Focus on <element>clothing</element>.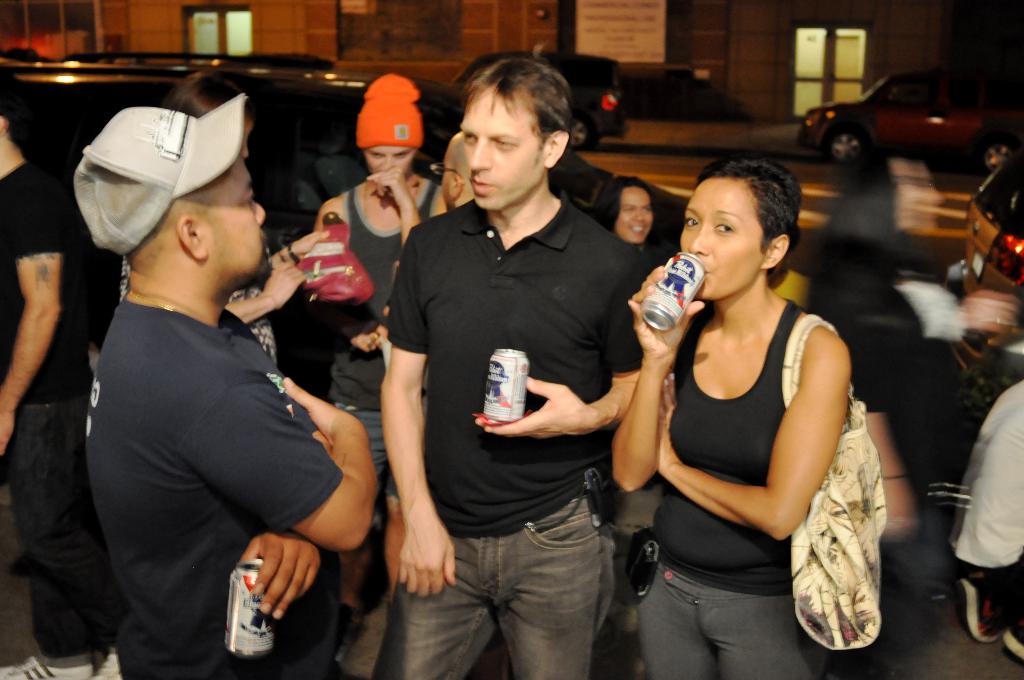
Focused at <bbox>640, 280, 840, 679</bbox>.
